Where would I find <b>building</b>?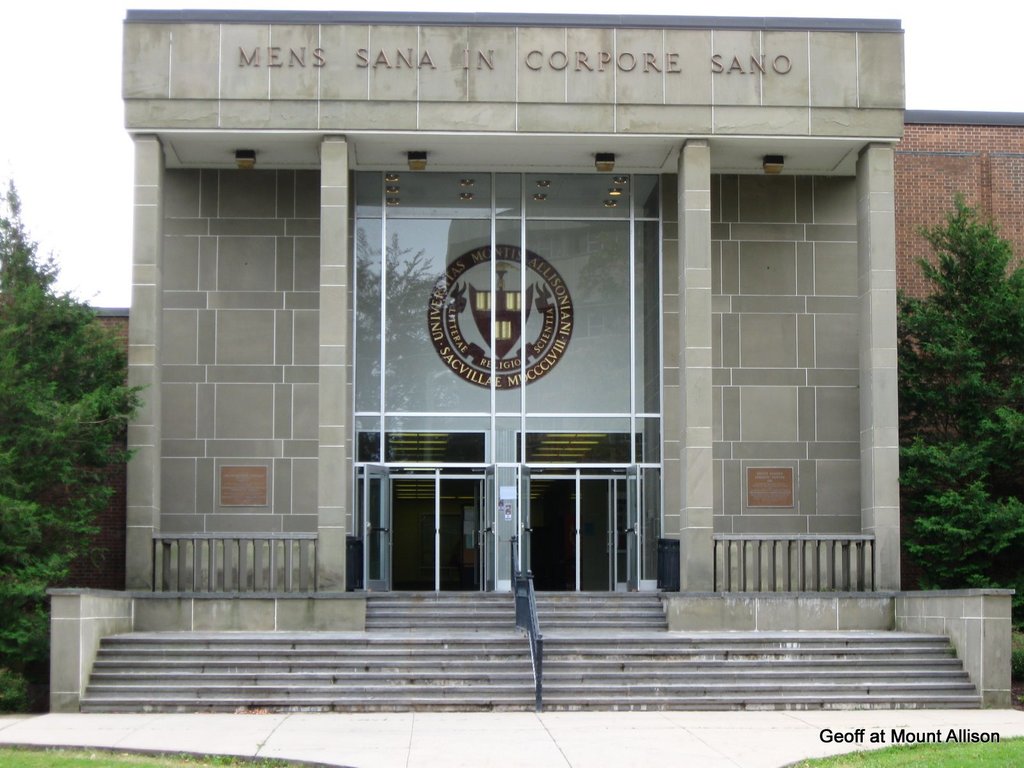
At 895/108/1023/440.
